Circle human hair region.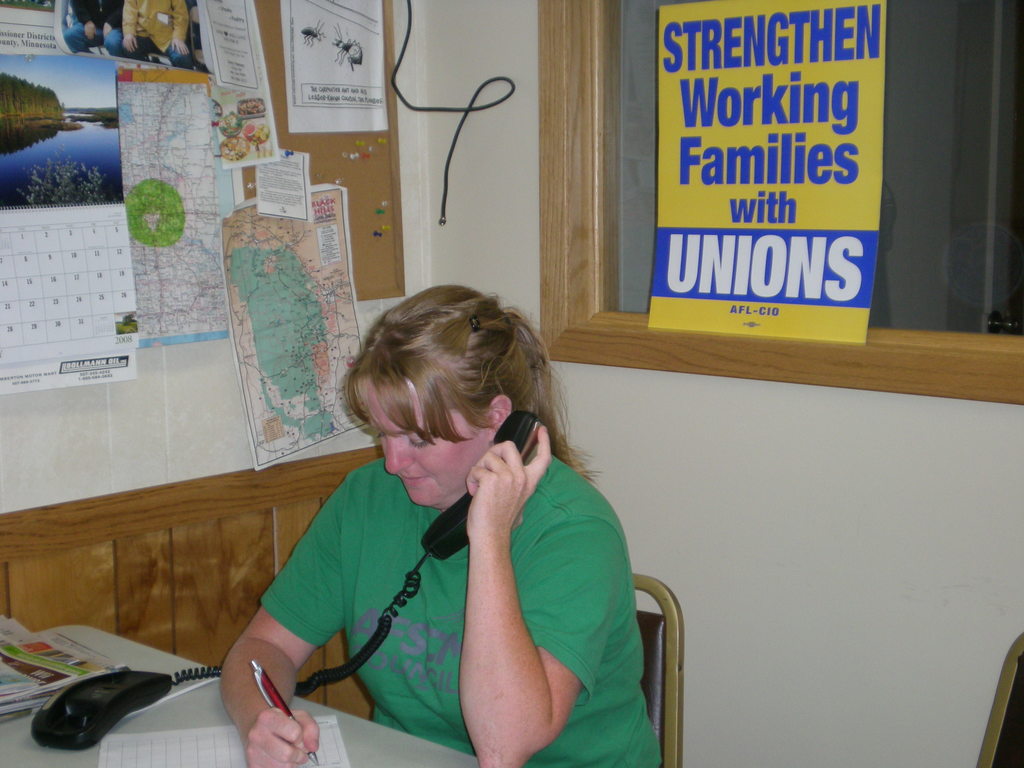
Region: crop(338, 296, 551, 467).
